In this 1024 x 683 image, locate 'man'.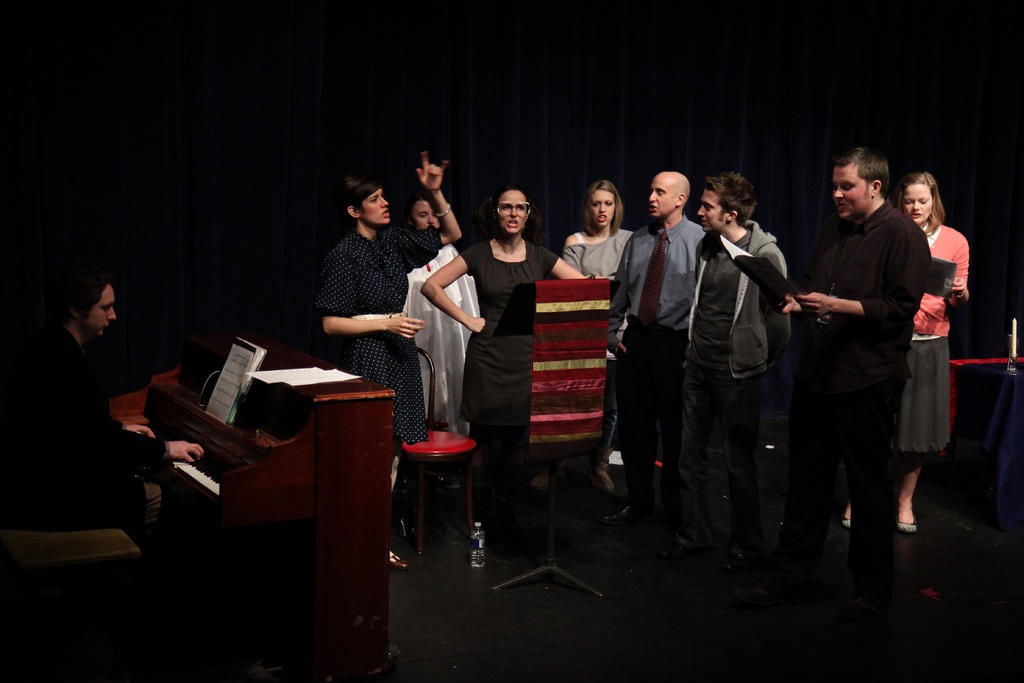
Bounding box: {"x1": 10, "y1": 272, "x2": 209, "y2": 554}.
